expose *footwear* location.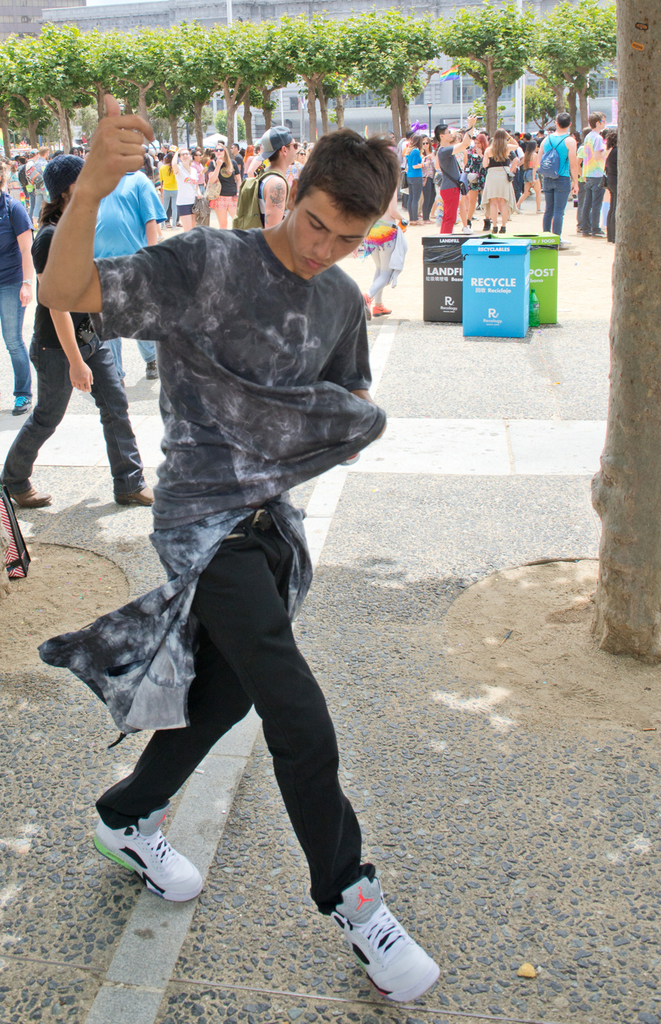
Exposed at <bbox>8, 484, 53, 512</bbox>.
